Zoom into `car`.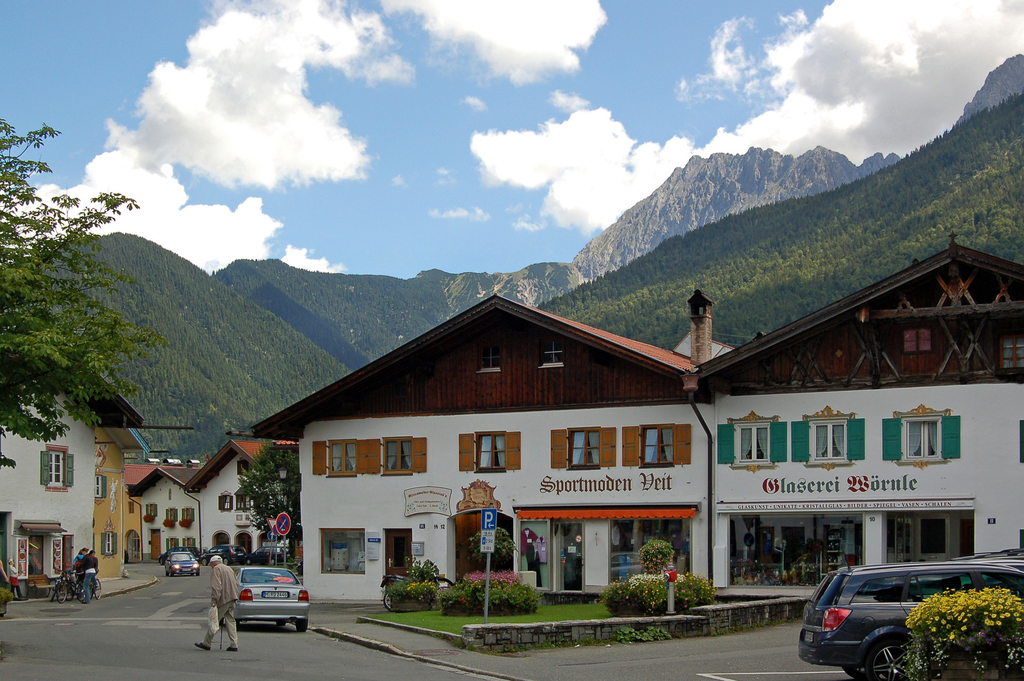
Zoom target: x1=212 y1=556 x2=305 y2=640.
